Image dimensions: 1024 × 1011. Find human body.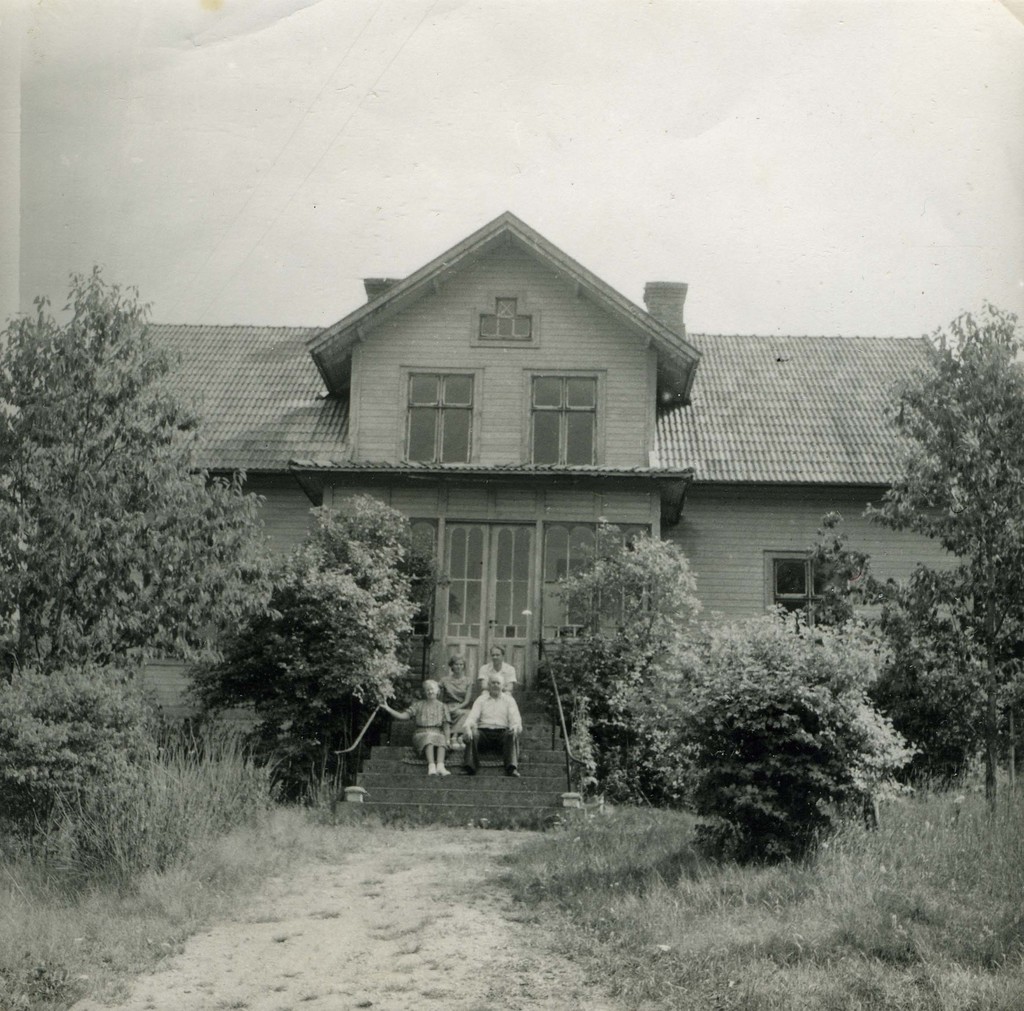
box(479, 656, 516, 697).
